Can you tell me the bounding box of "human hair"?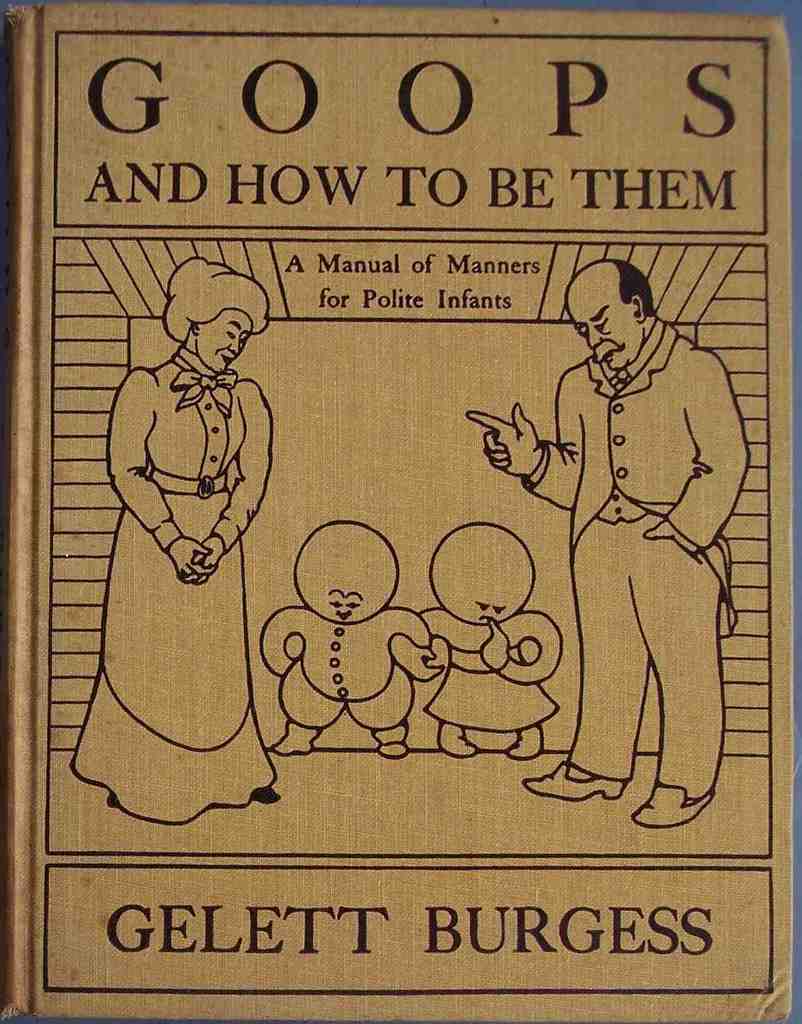
[617,255,660,316].
